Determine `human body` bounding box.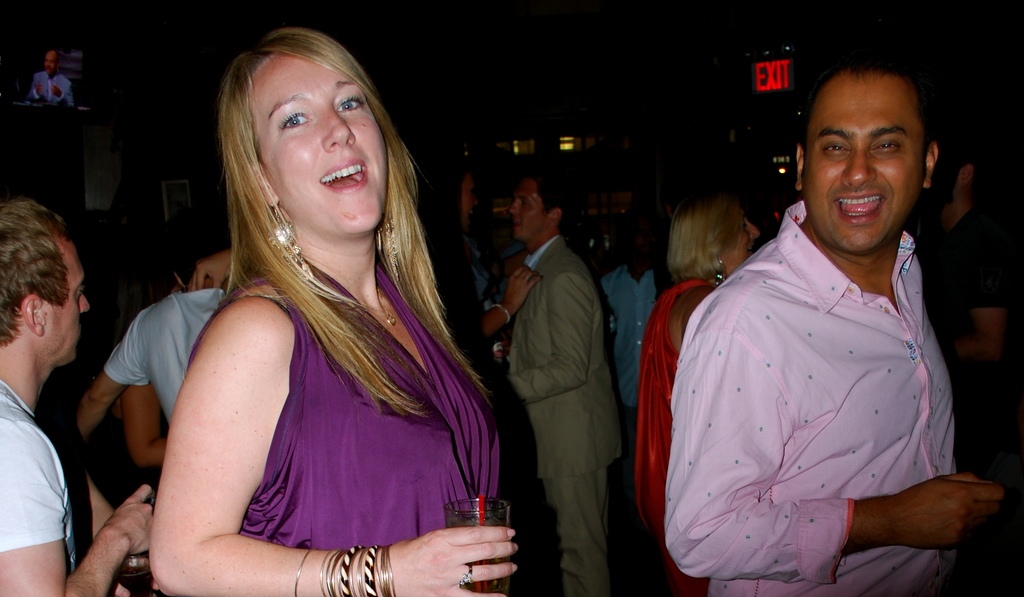
Determined: (x1=507, y1=227, x2=621, y2=596).
